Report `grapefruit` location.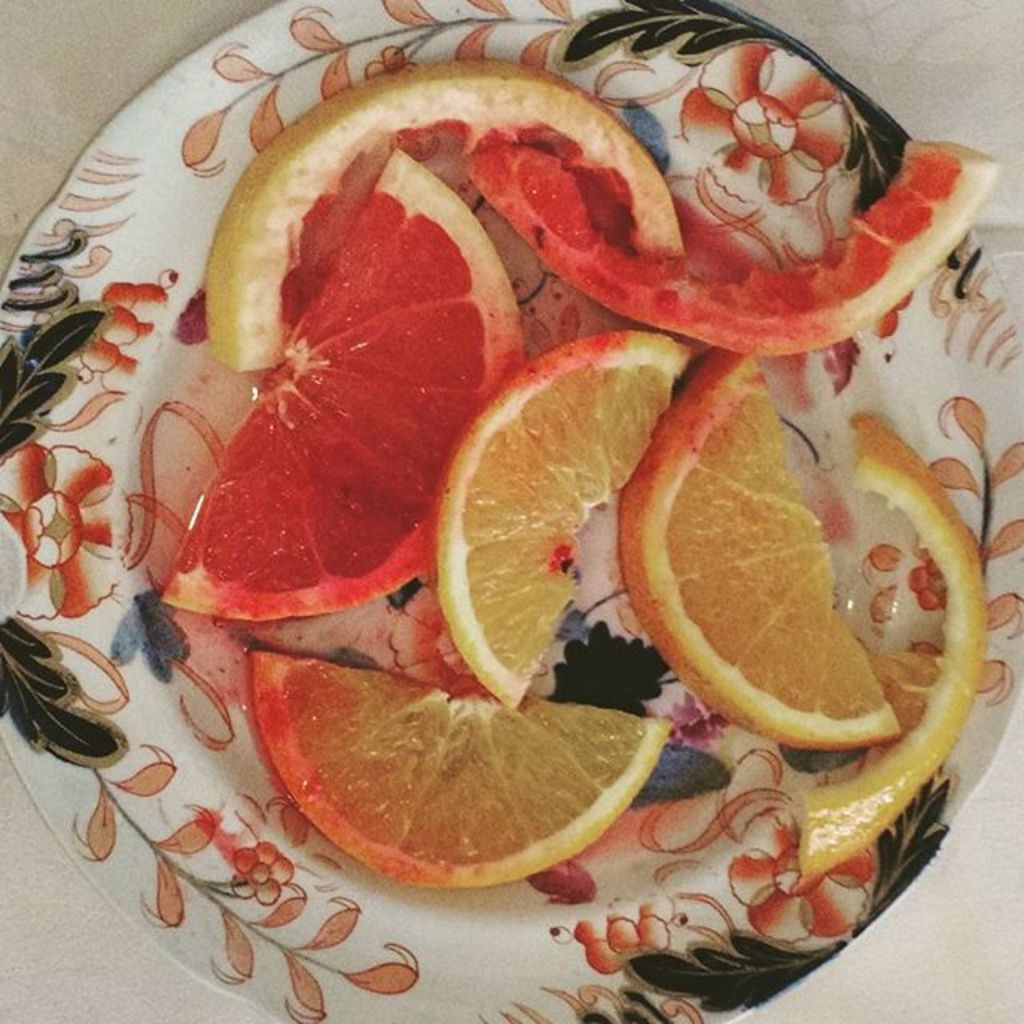
Report: (435, 346, 691, 698).
